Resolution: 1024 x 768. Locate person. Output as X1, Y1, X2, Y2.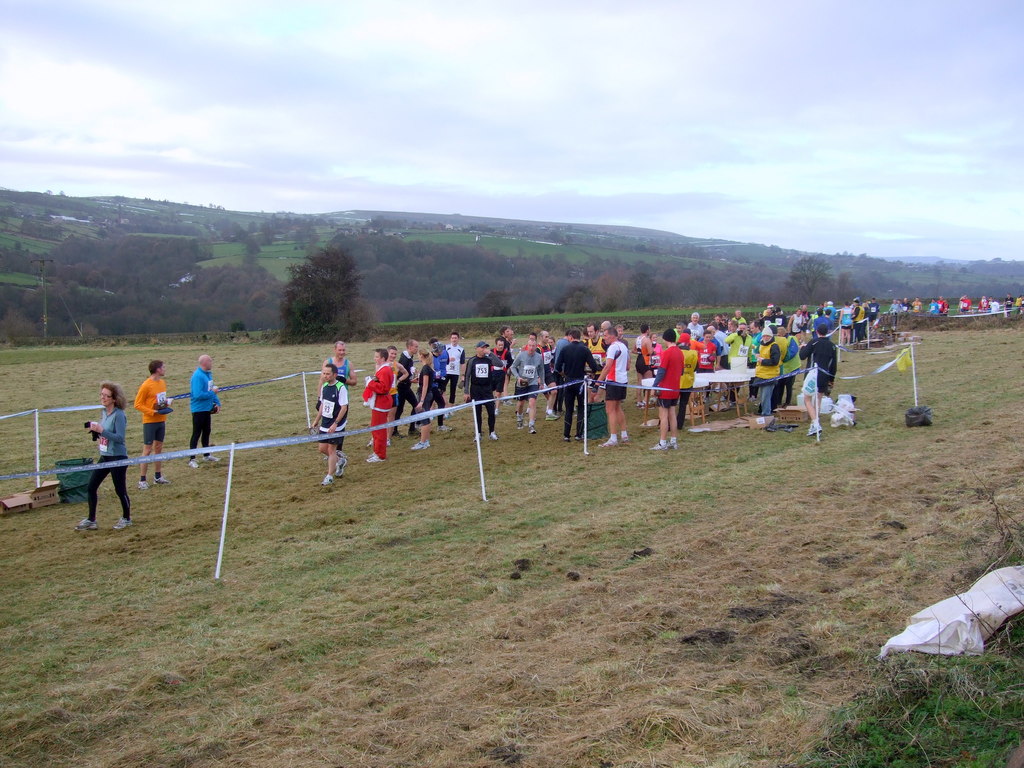
309, 363, 348, 474.
